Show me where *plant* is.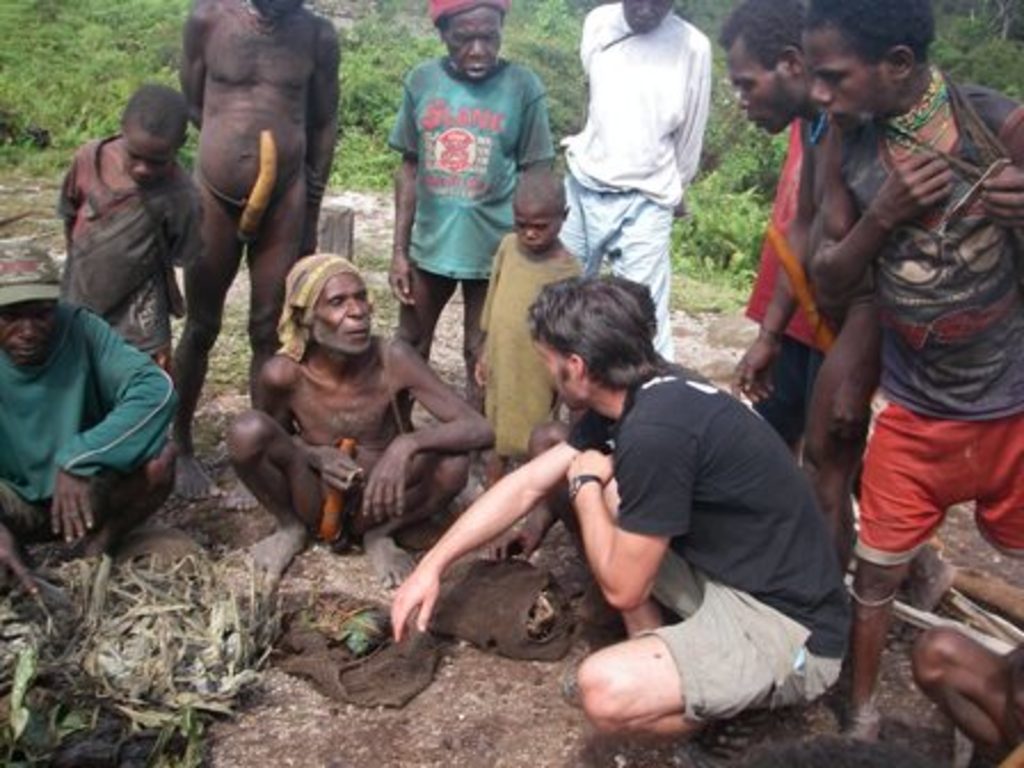
*plant* is at (left=0, top=0, right=190, bottom=178).
